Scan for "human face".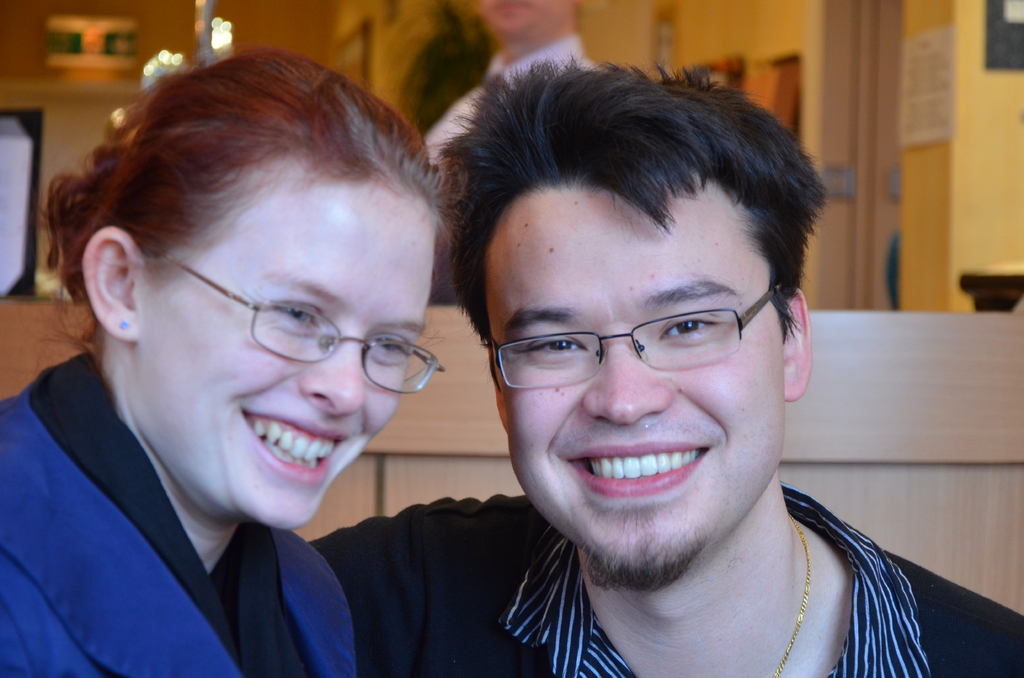
Scan result: bbox=[144, 177, 434, 533].
